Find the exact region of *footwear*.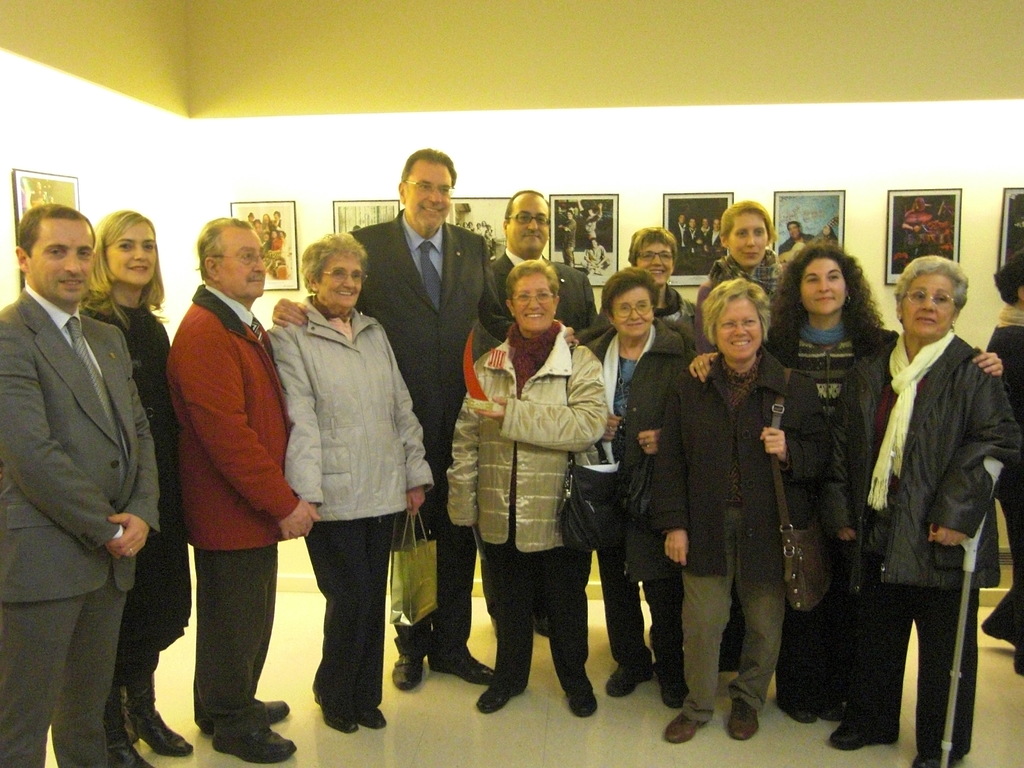
Exact region: bbox=[531, 607, 550, 636].
